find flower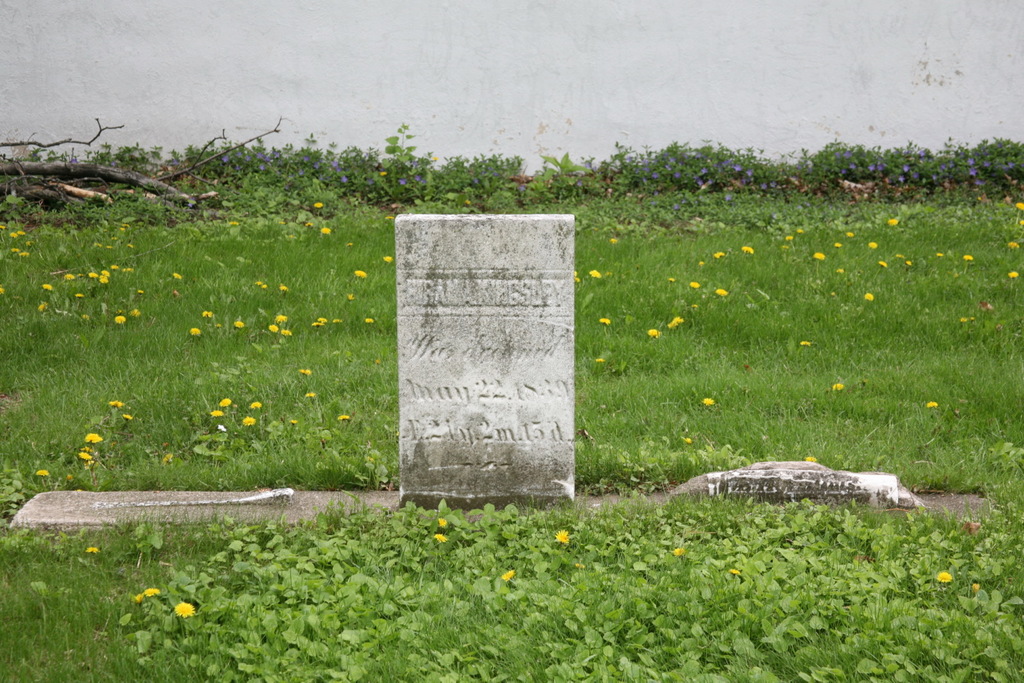
locate(810, 246, 828, 262)
